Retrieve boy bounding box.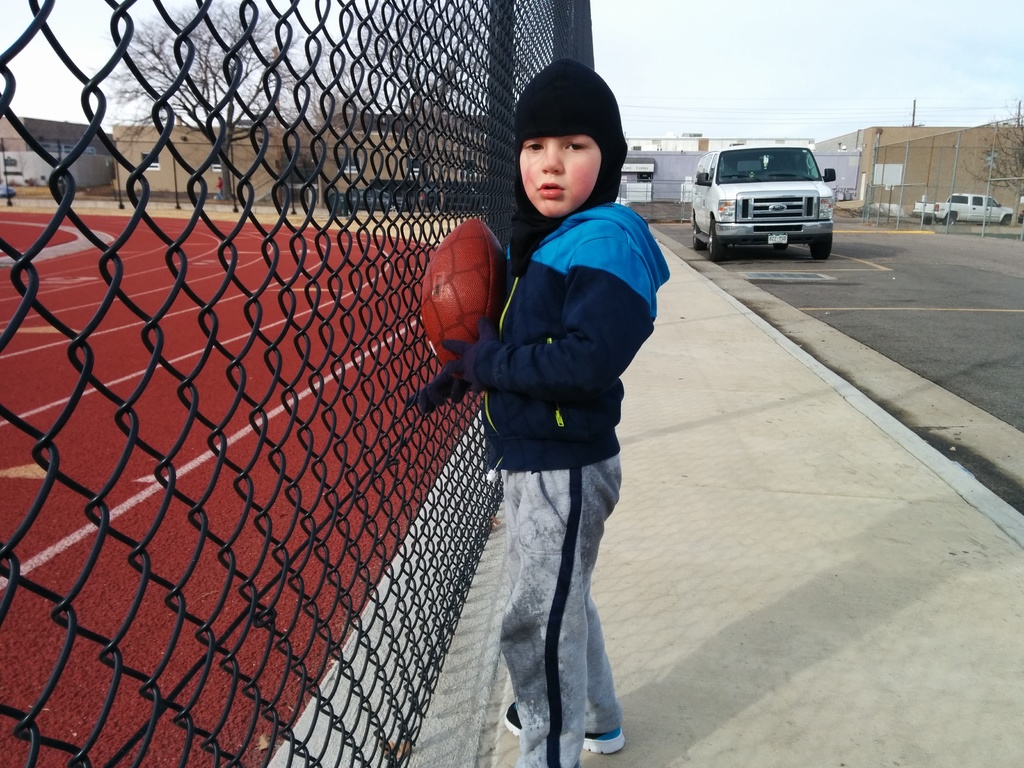
Bounding box: <box>439,60,674,727</box>.
